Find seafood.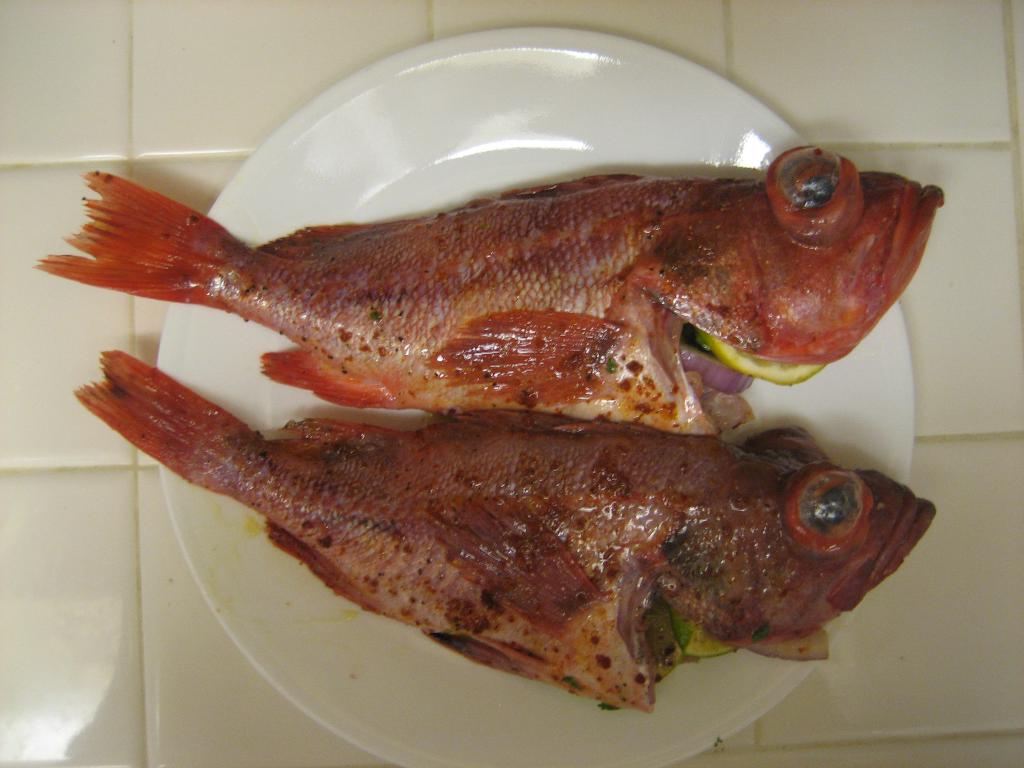
[30,143,948,439].
